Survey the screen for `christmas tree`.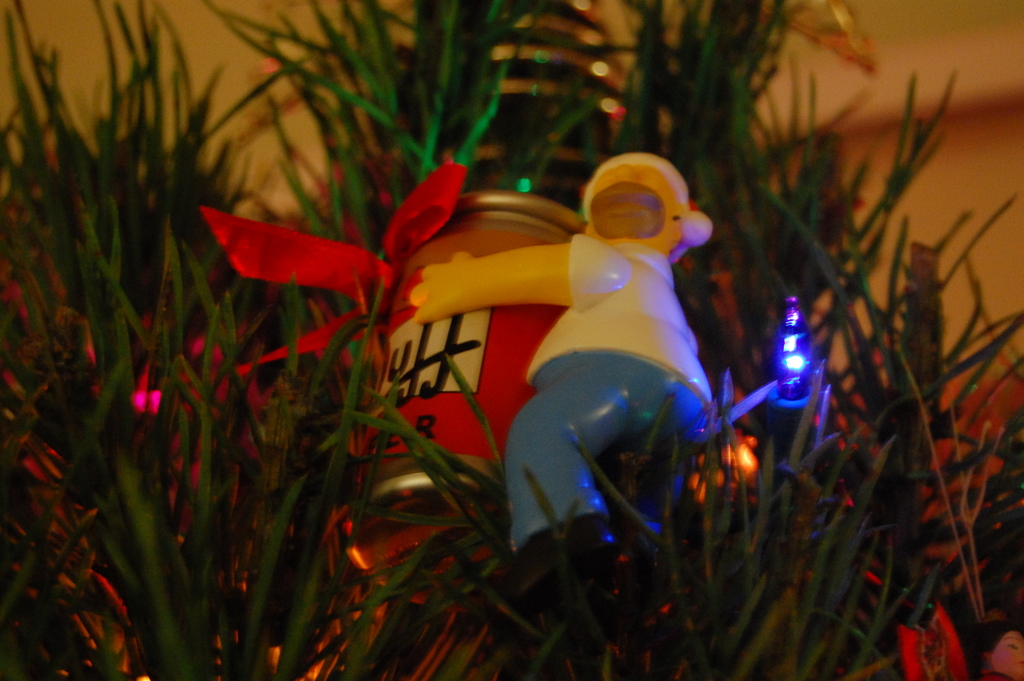
Survey found: [0, 0, 1023, 680].
